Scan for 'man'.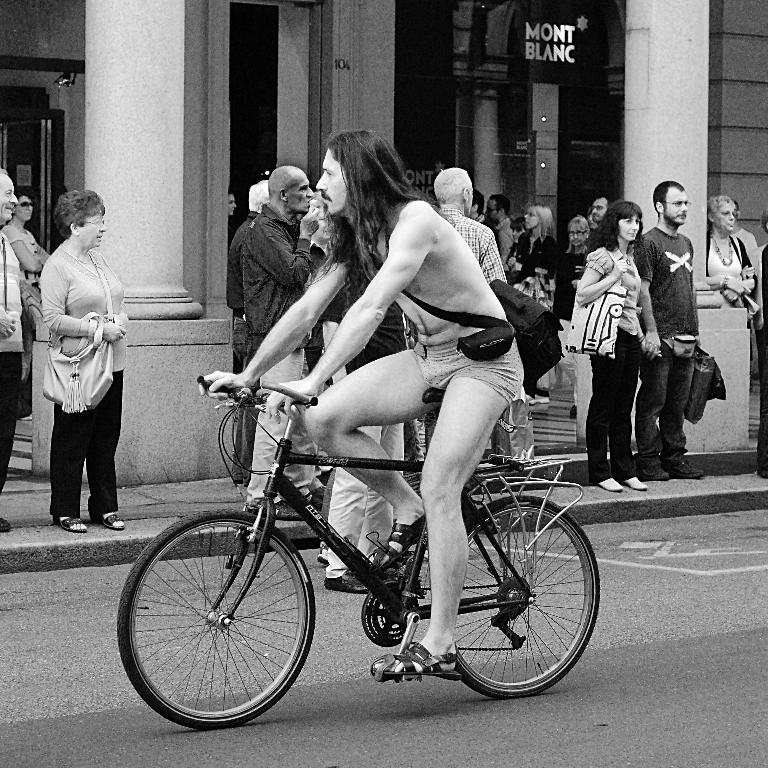
Scan result: Rect(0, 170, 23, 534).
